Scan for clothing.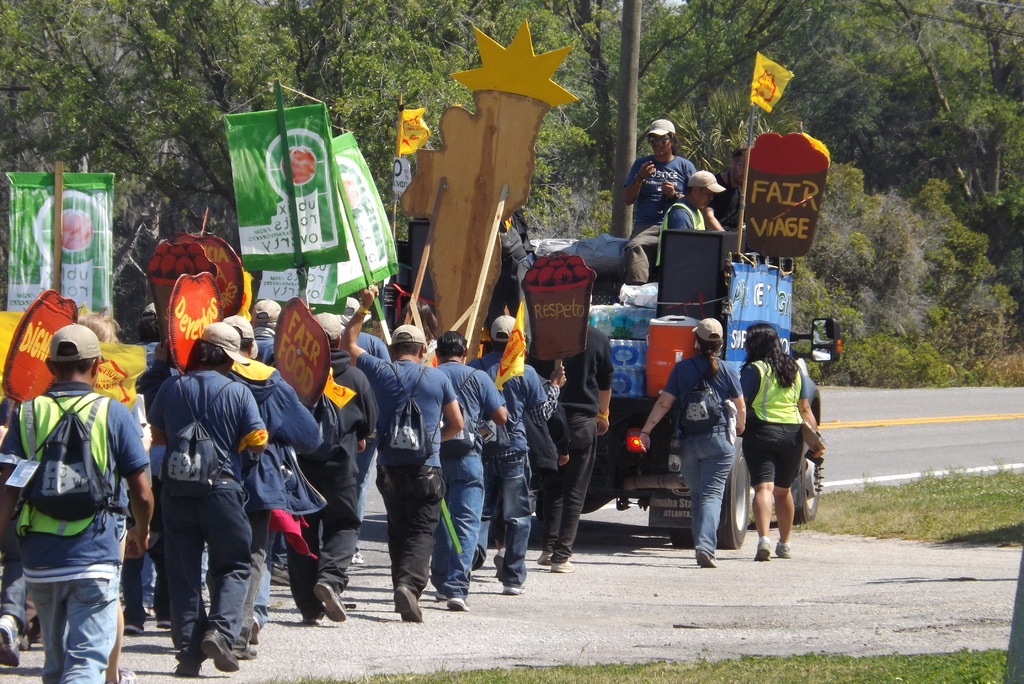
Scan result: (x1=633, y1=224, x2=668, y2=281).
